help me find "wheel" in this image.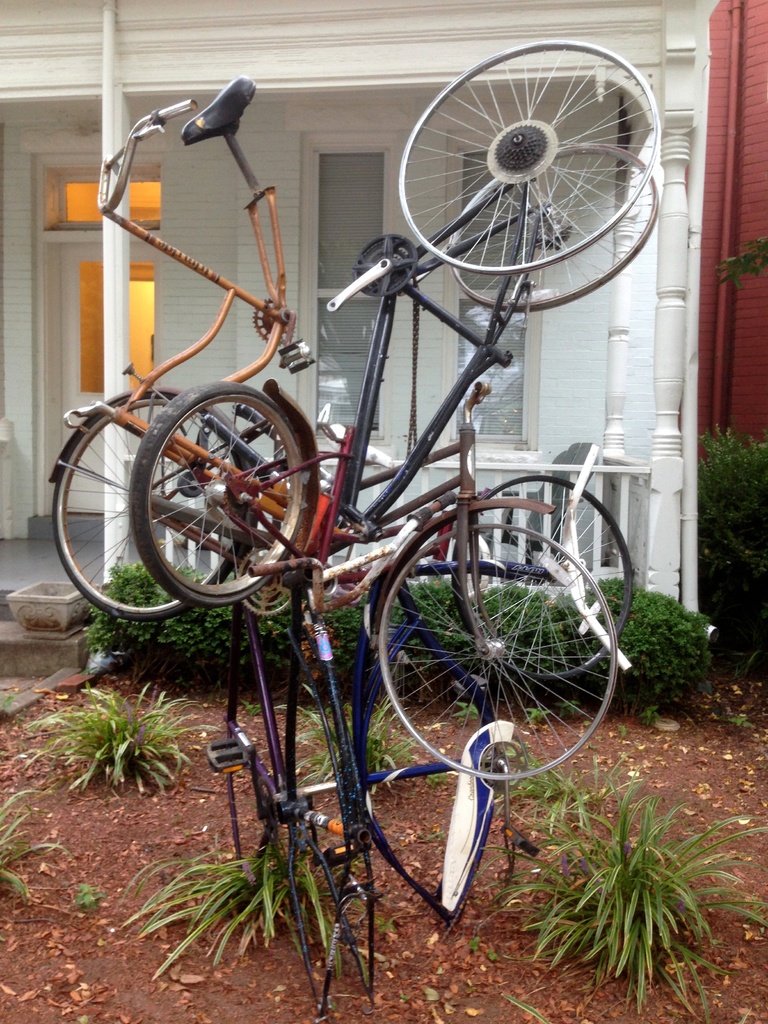
Found it: {"x1": 124, "y1": 378, "x2": 303, "y2": 602}.
